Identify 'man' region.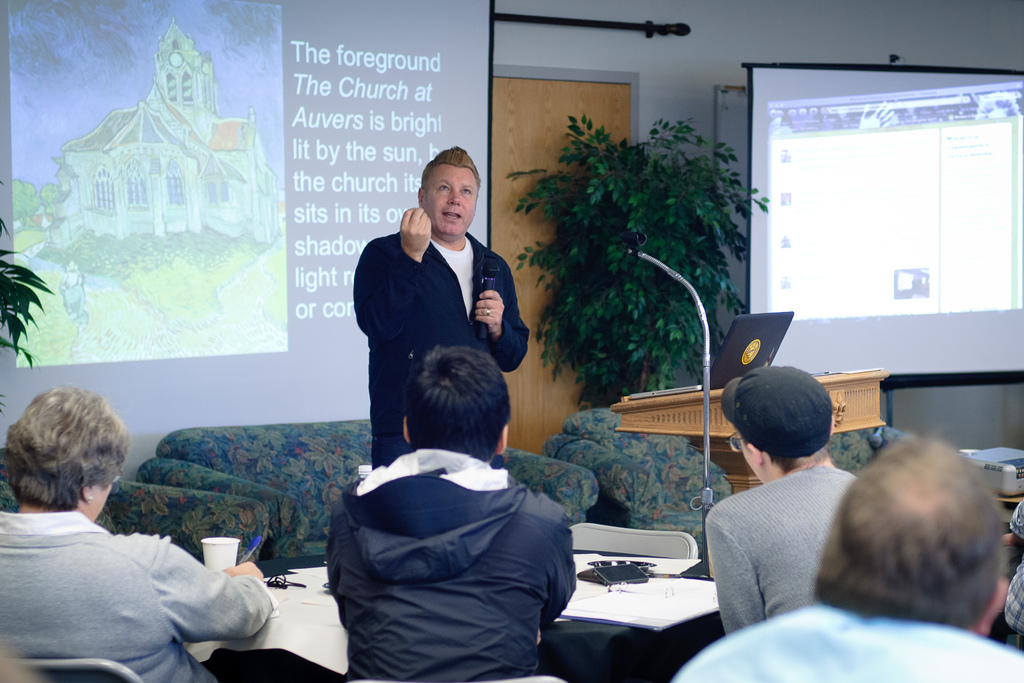
Region: {"left": 337, "top": 168, "right": 530, "bottom": 450}.
